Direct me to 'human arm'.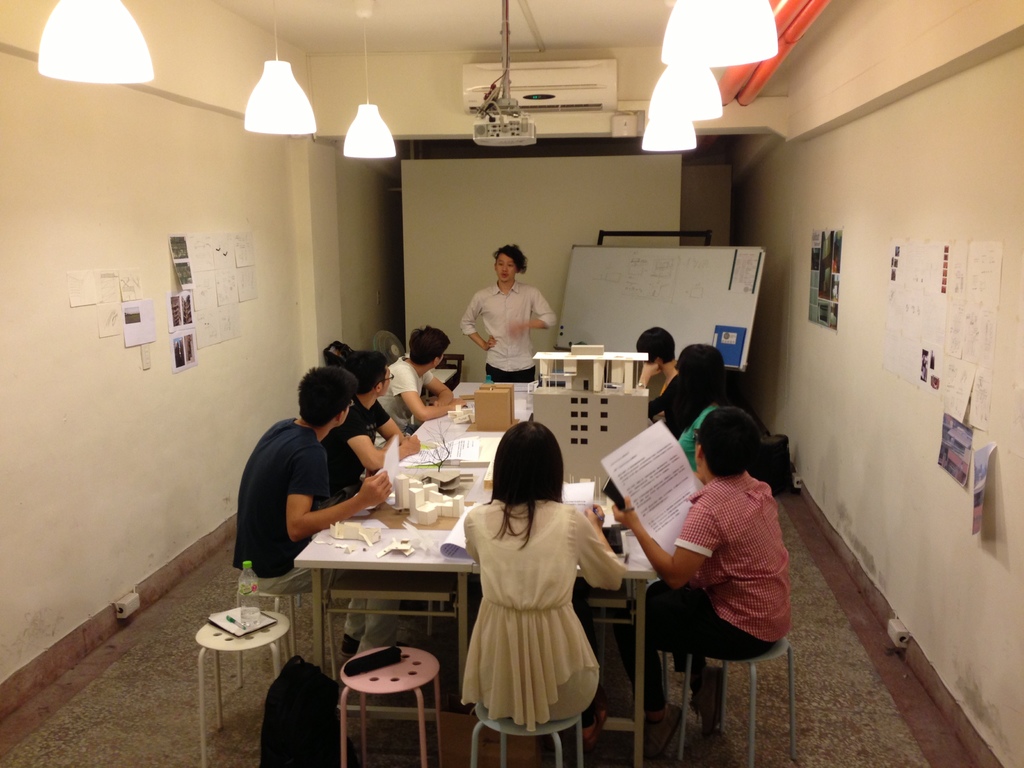
Direction: [left=255, top=461, right=361, bottom=566].
